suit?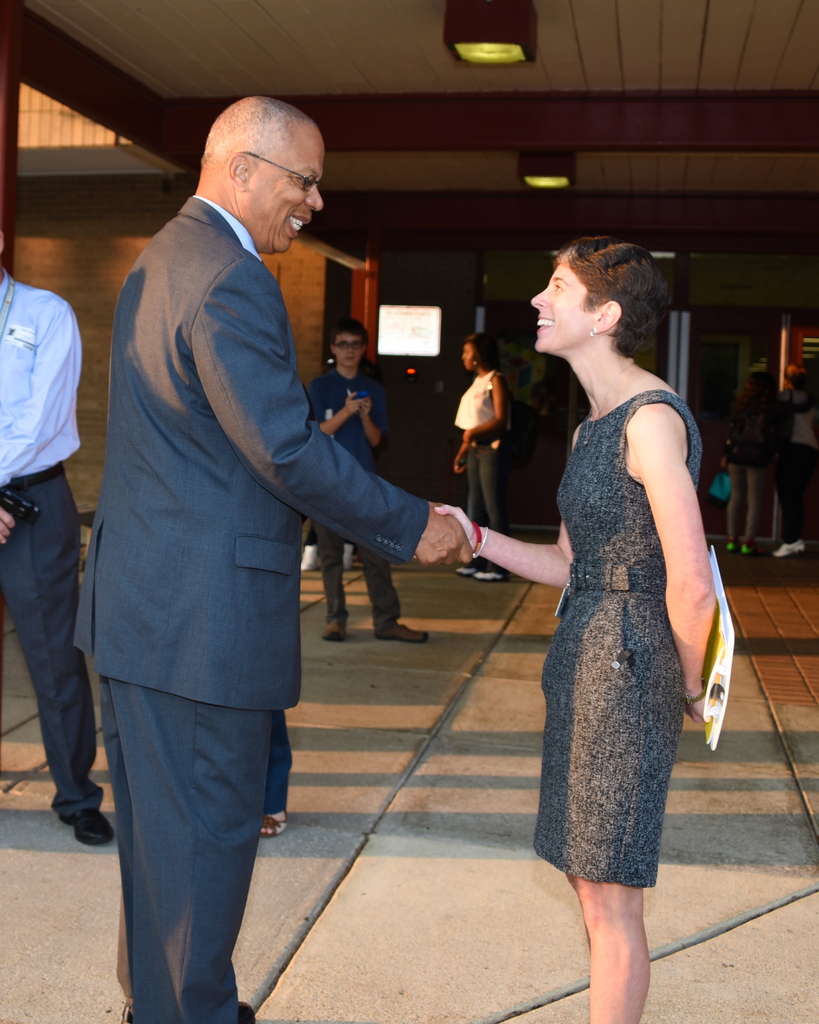
[x1=117, y1=164, x2=526, y2=964]
